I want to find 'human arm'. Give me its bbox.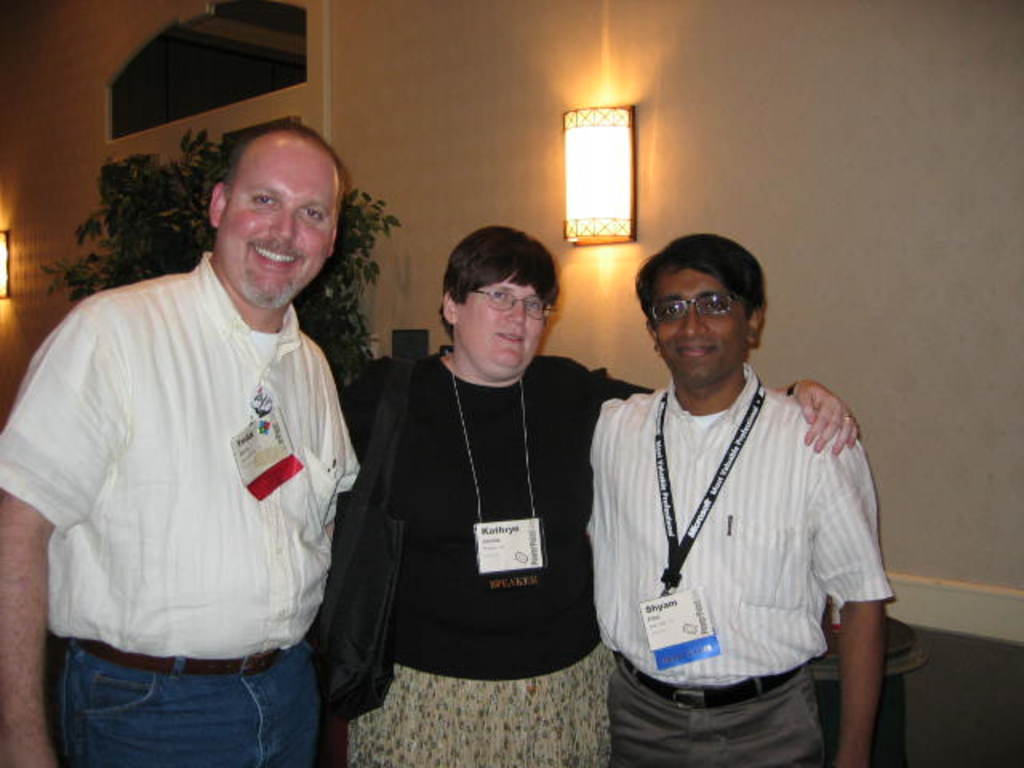
592 366 862 461.
